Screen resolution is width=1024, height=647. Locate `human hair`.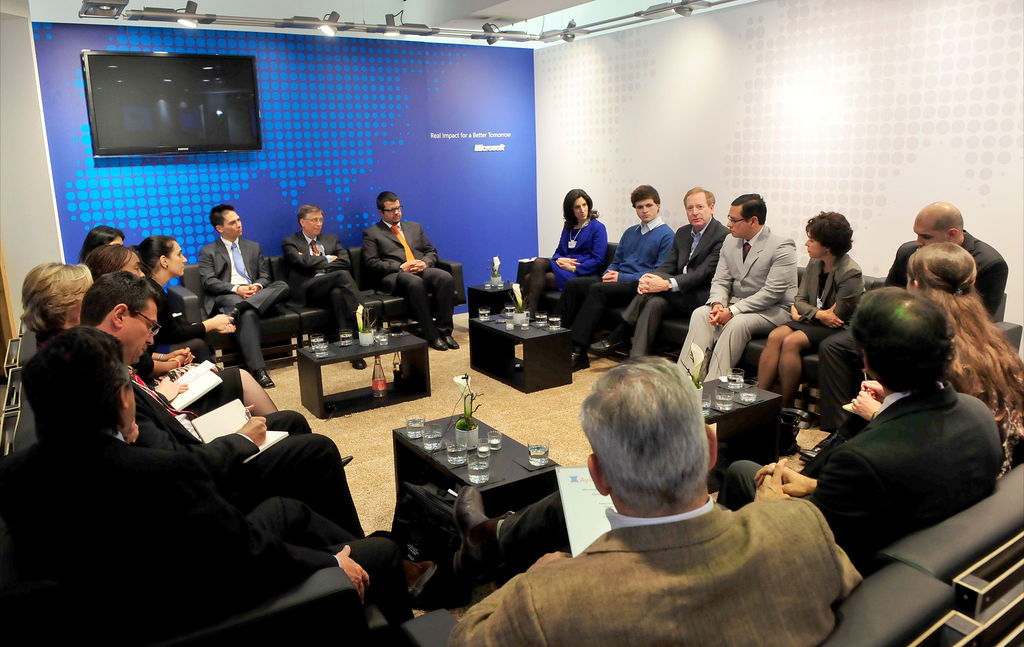
BBox(849, 281, 960, 397).
